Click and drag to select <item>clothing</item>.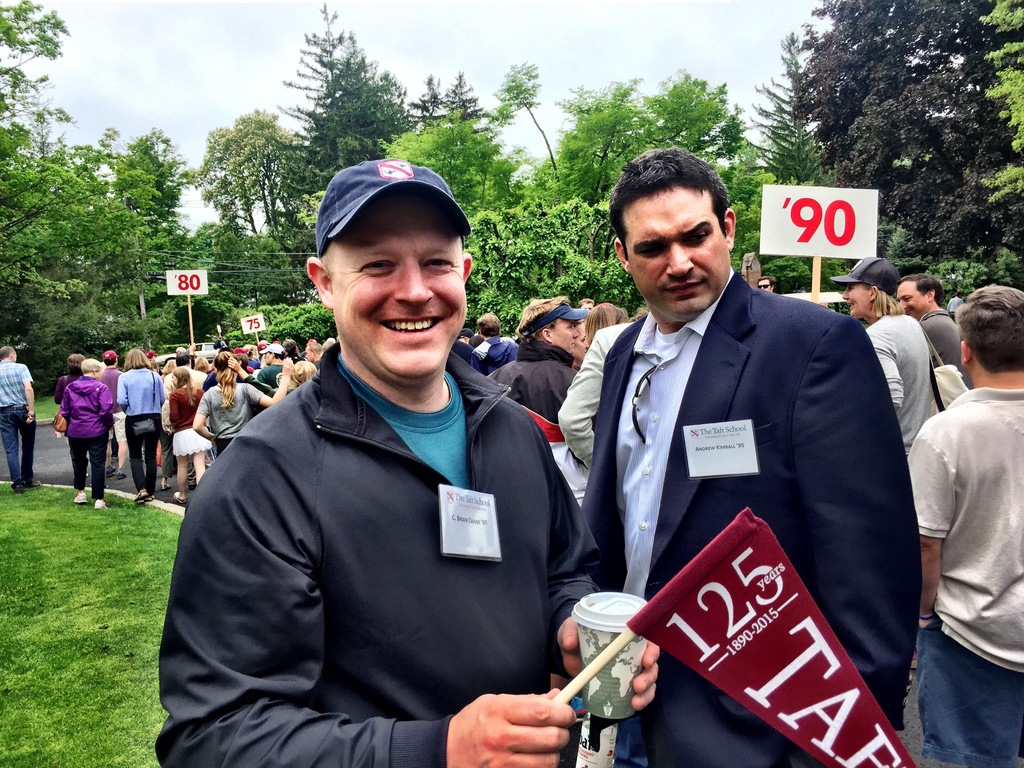
Selection: crop(125, 364, 169, 491).
